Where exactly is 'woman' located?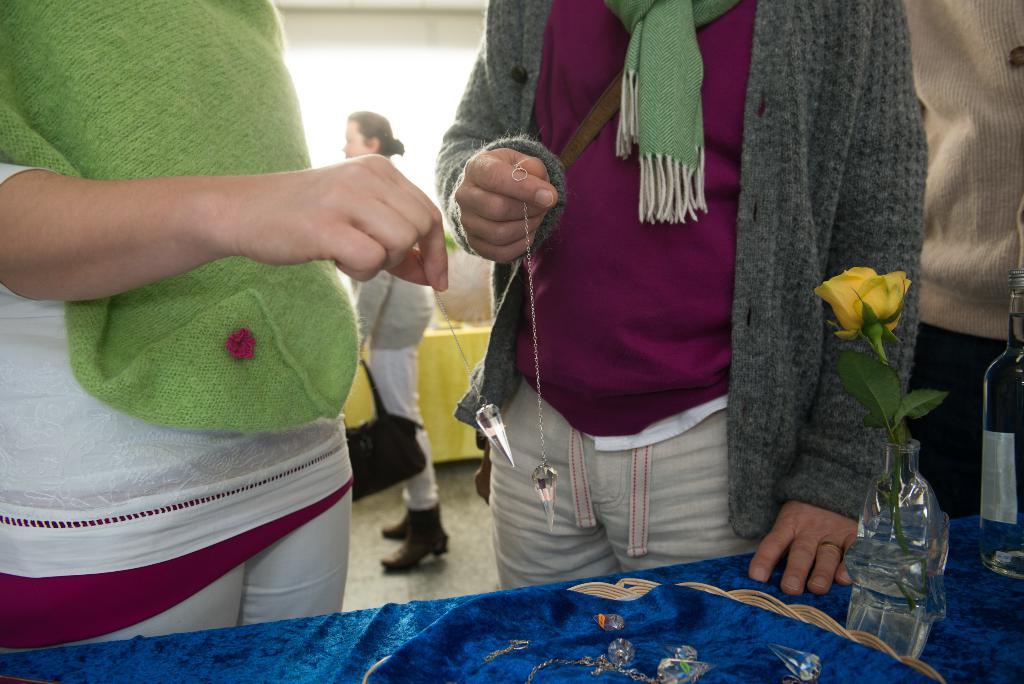
Its bounding box is rect(335, 108, 455, 577).
